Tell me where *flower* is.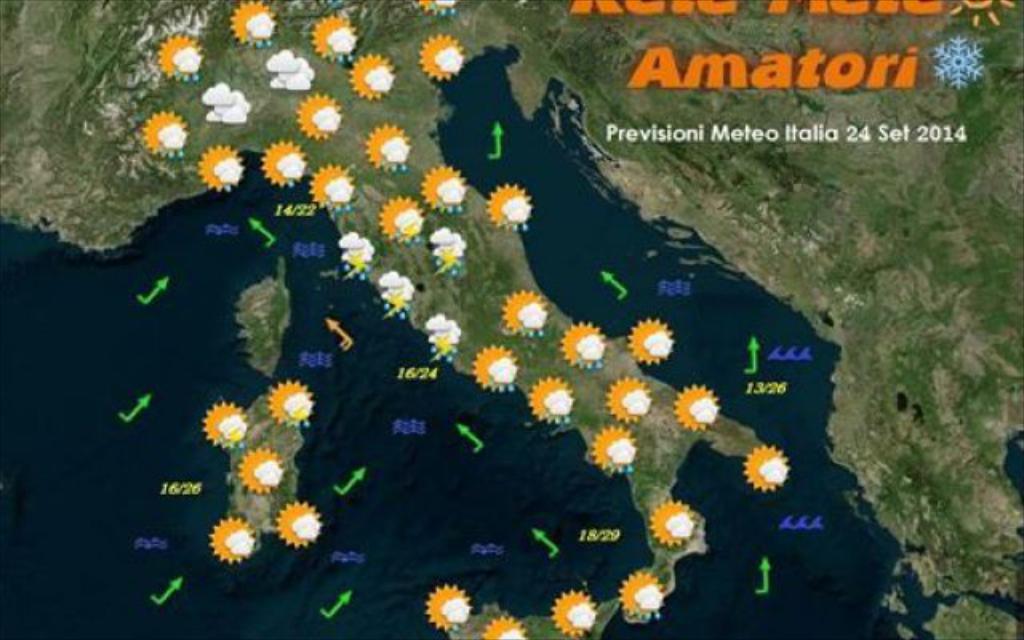
*flower* is at l=418, t=0, r=469, b=18.
